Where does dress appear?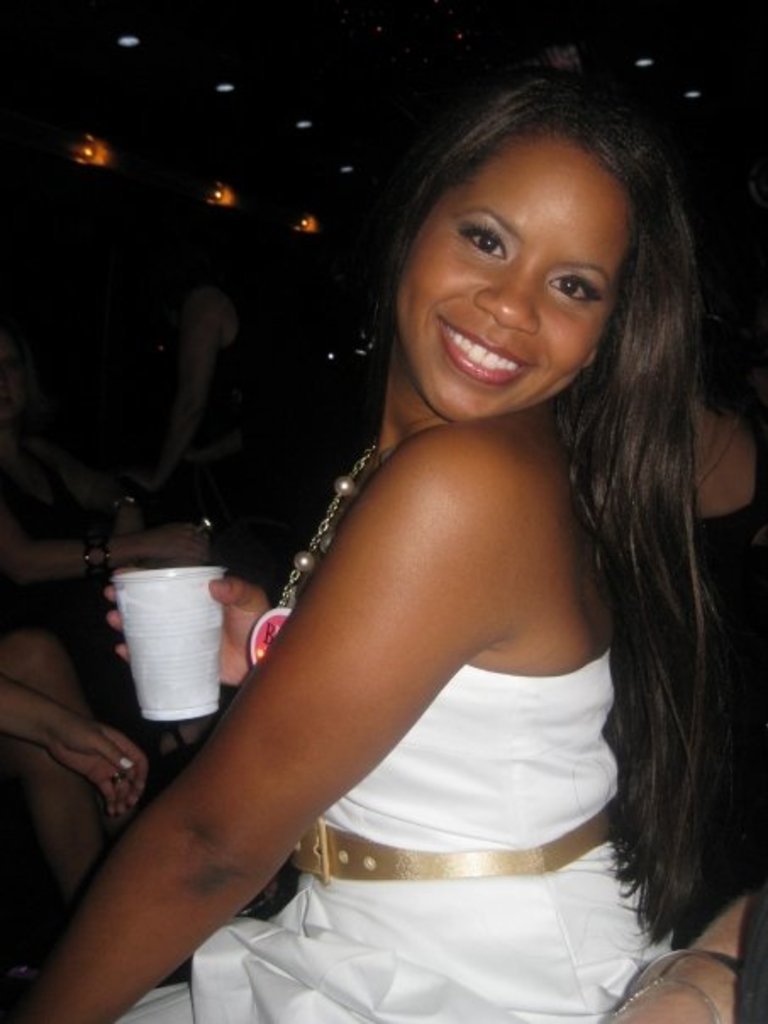
Appears at l=117, t=649, r=683, b=1022.
